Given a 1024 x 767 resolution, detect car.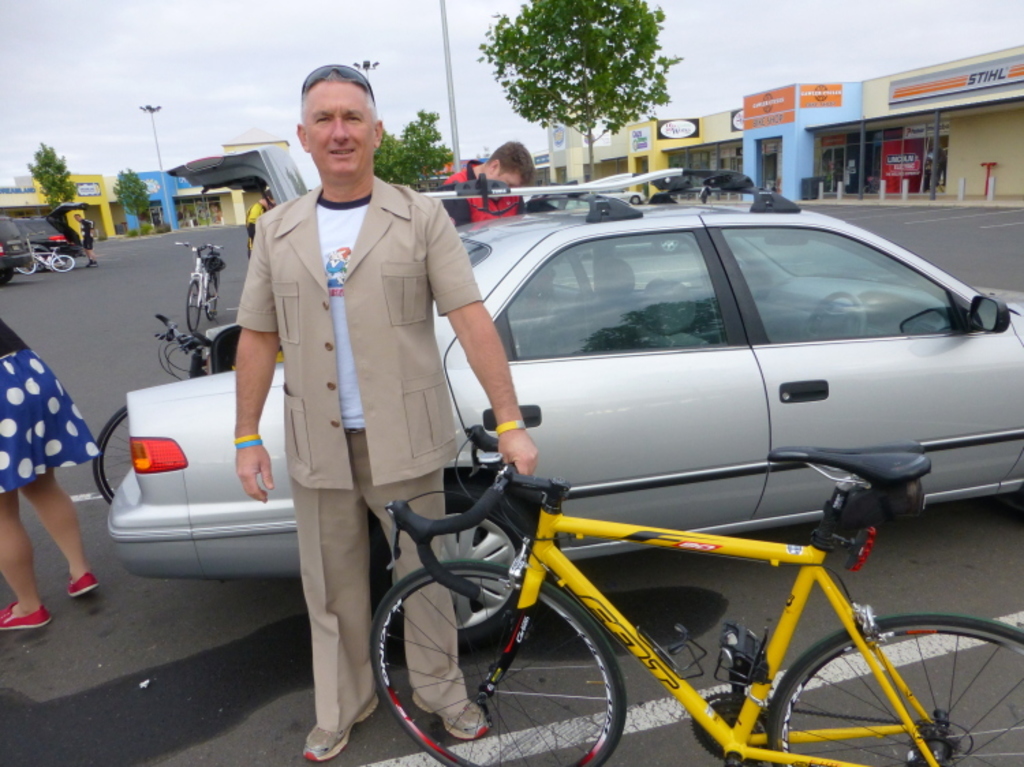
select_region(12, 198, 90, 272).
